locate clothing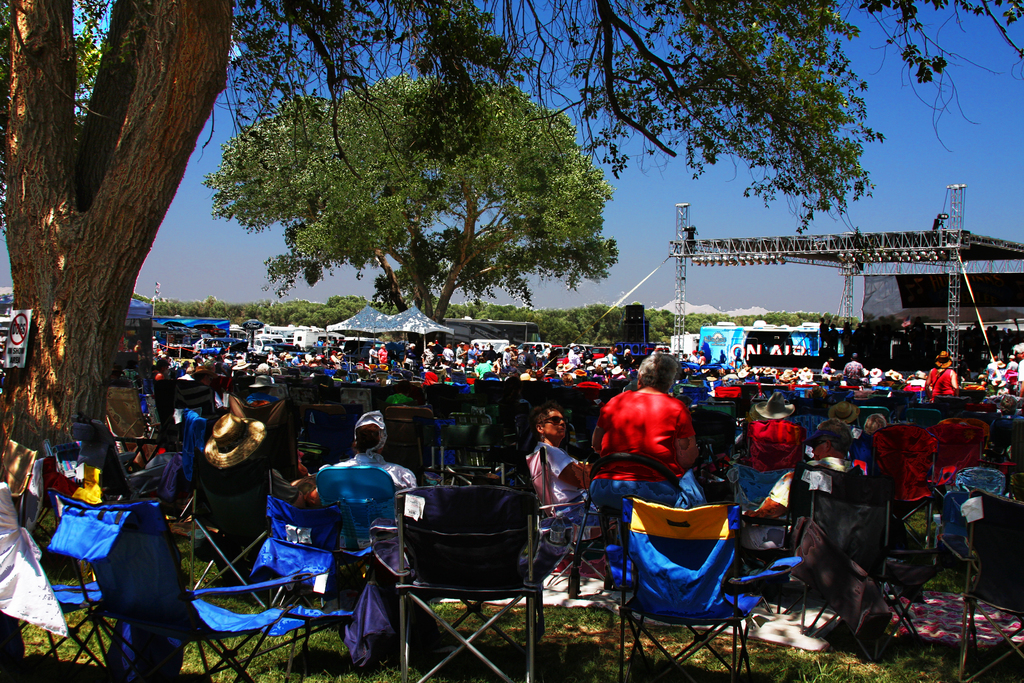
bbox=(404, 347, 415, 363)
